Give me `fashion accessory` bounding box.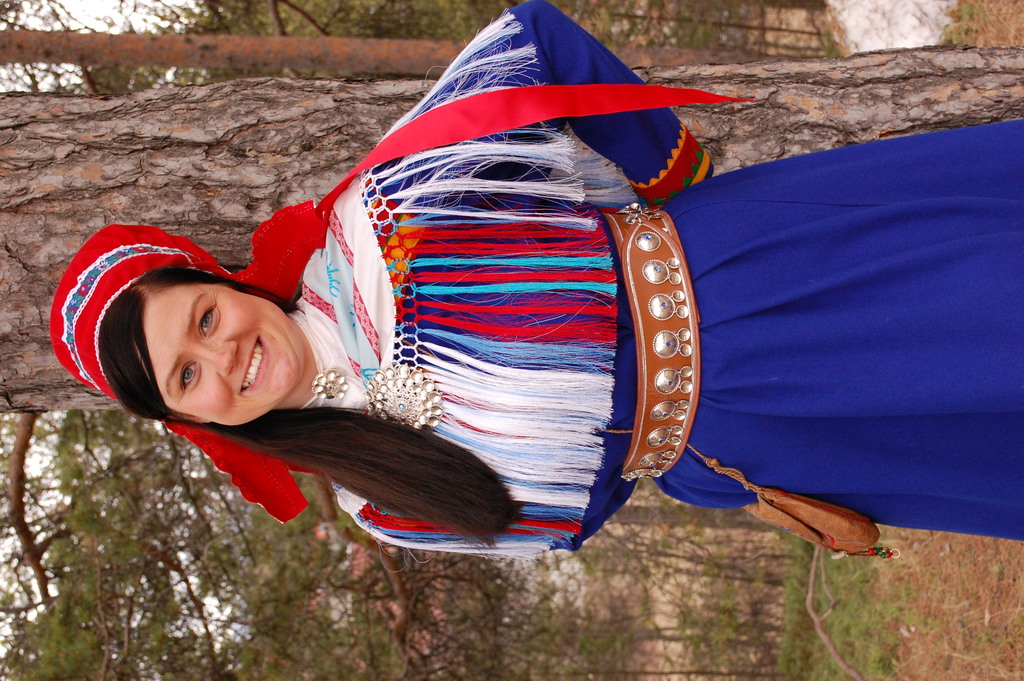
BBox(362, 361, 442, 430).
